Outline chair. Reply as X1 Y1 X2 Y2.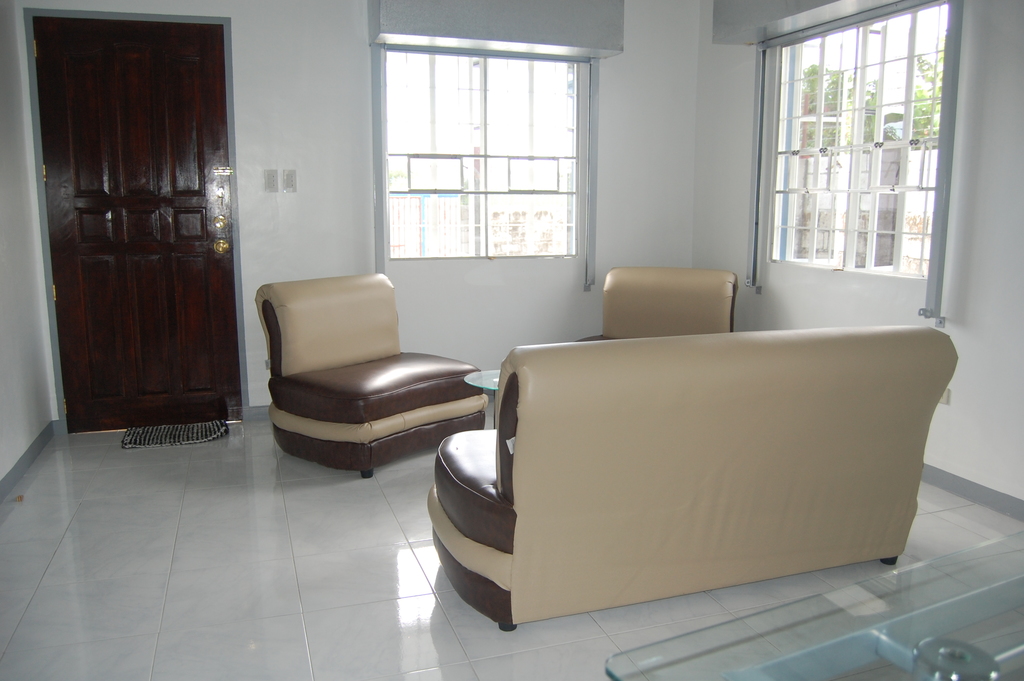
575 268 737 338.
